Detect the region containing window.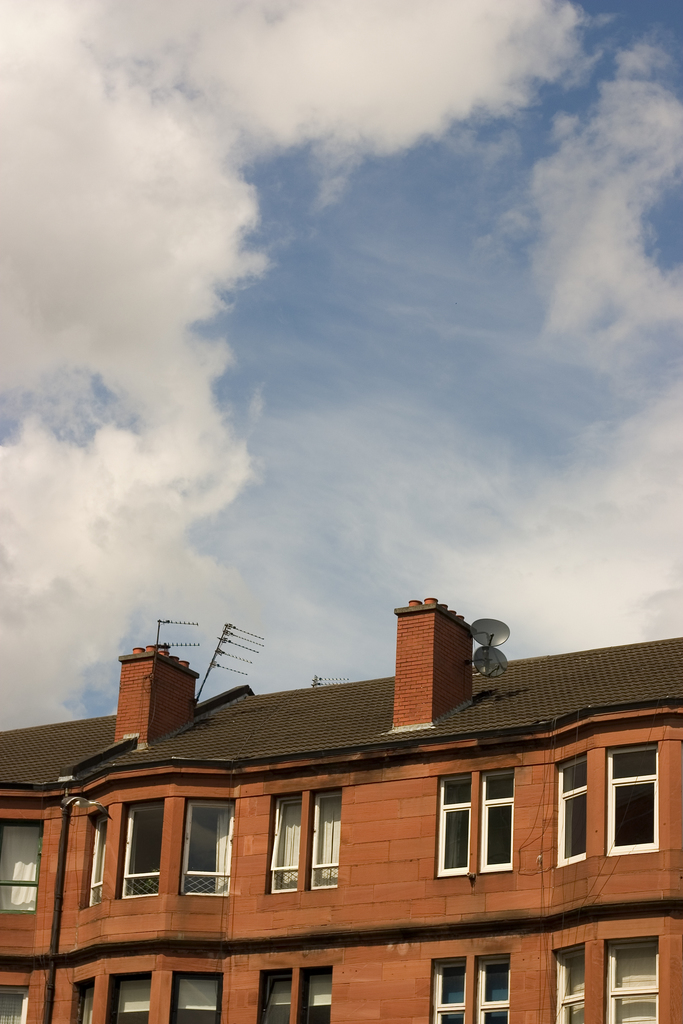
183 796 232 897.
